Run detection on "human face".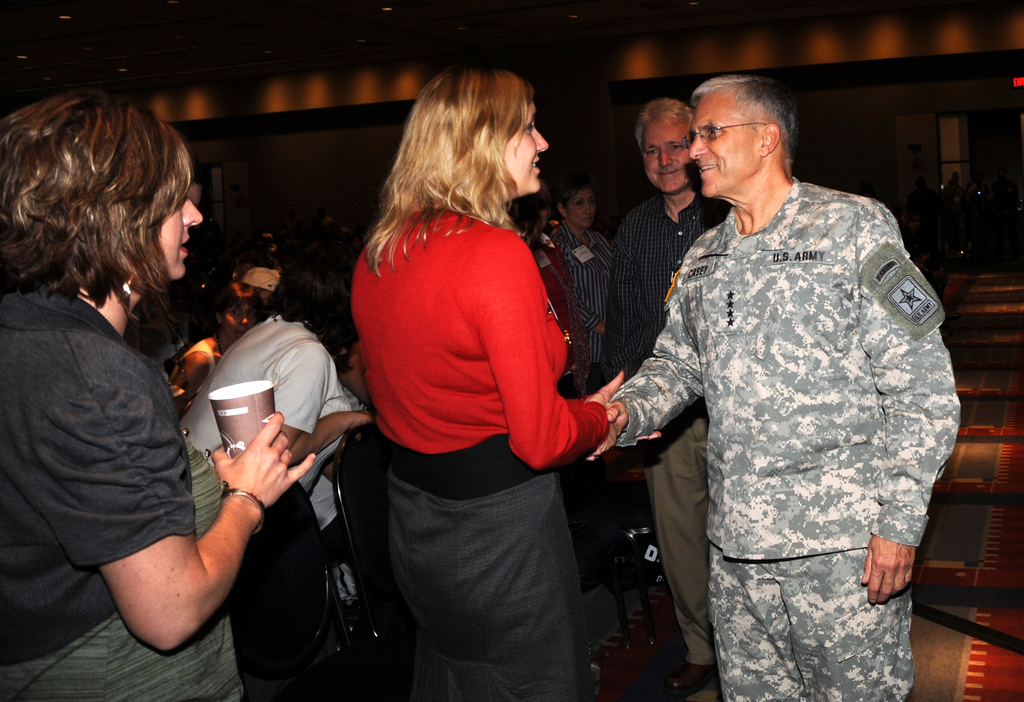
Result: 646 116 701 195.
